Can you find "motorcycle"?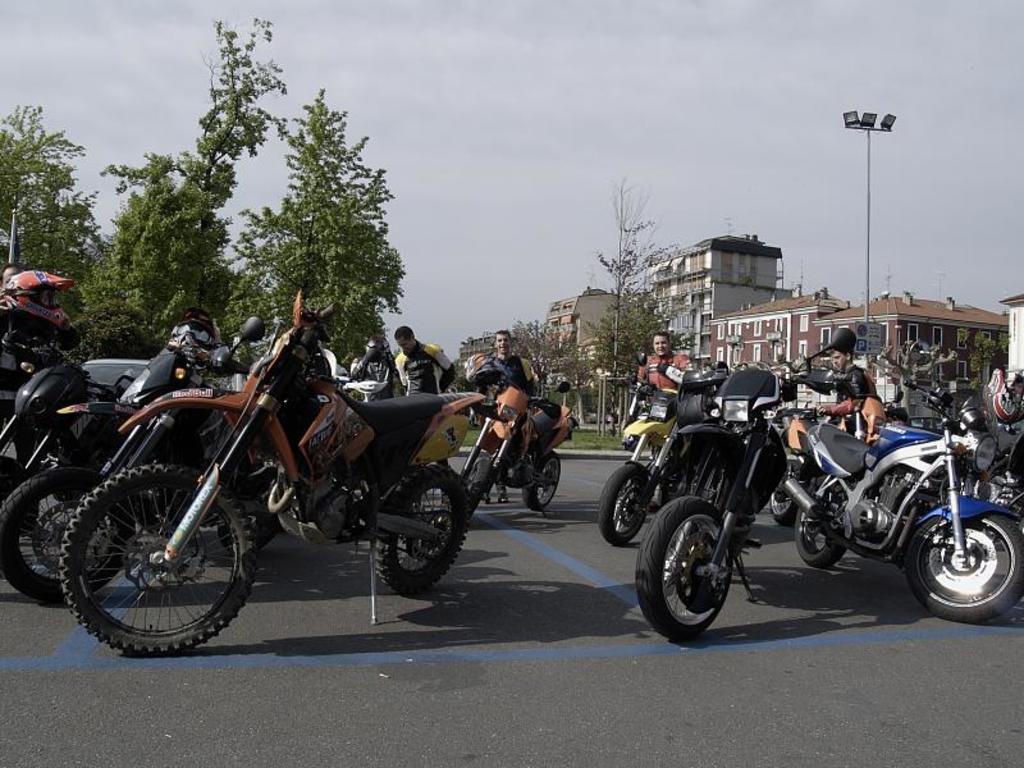
Yes, bounding box: detection(635, 319, 844, 644).
